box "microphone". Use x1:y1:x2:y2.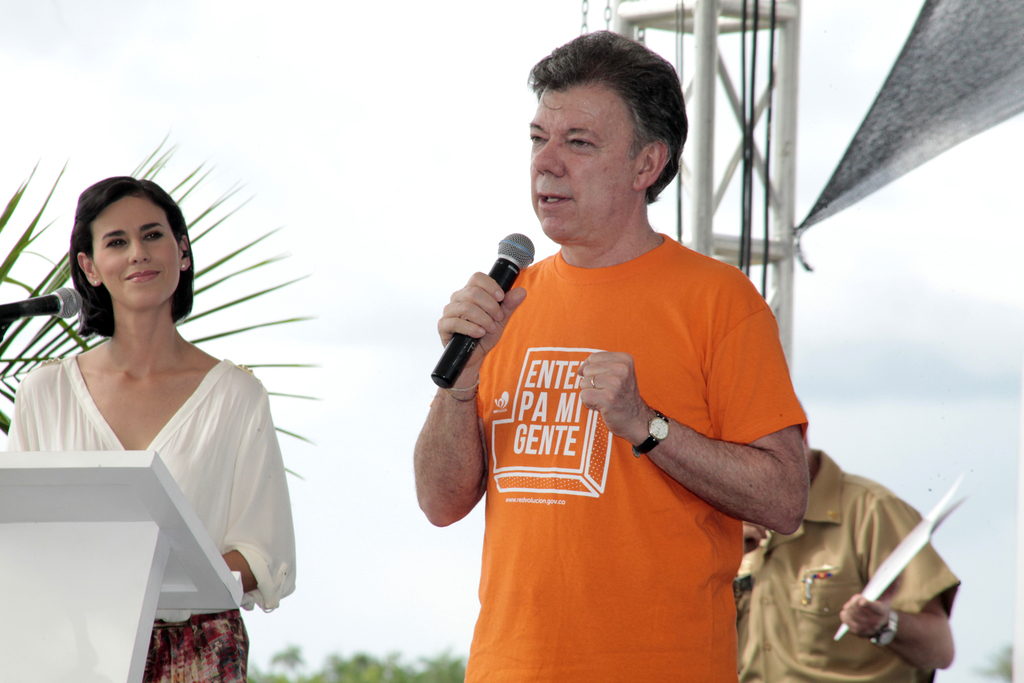
0:288:86:320.
